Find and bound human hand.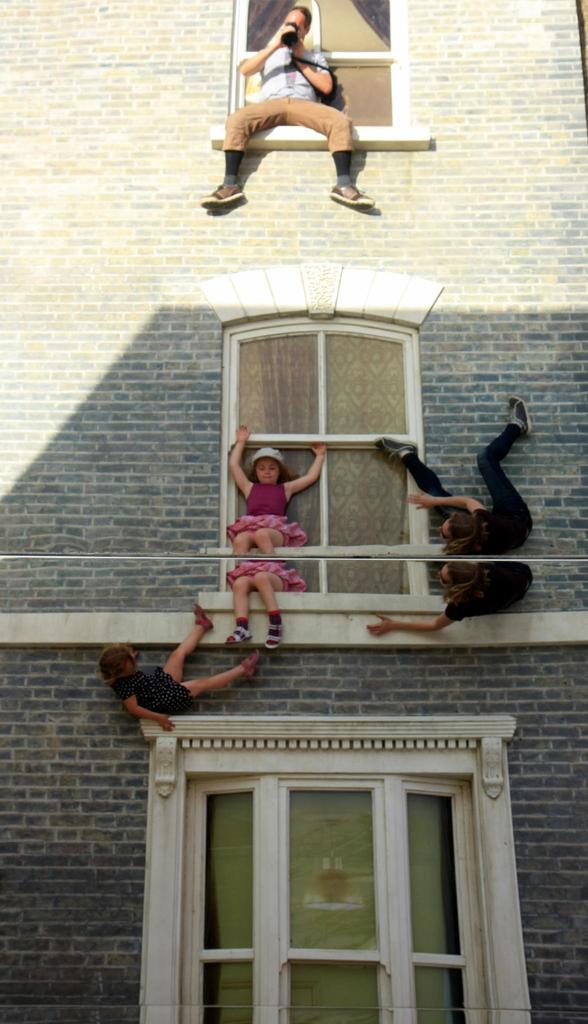
Bound: box=[363, 611, 398, 633].
